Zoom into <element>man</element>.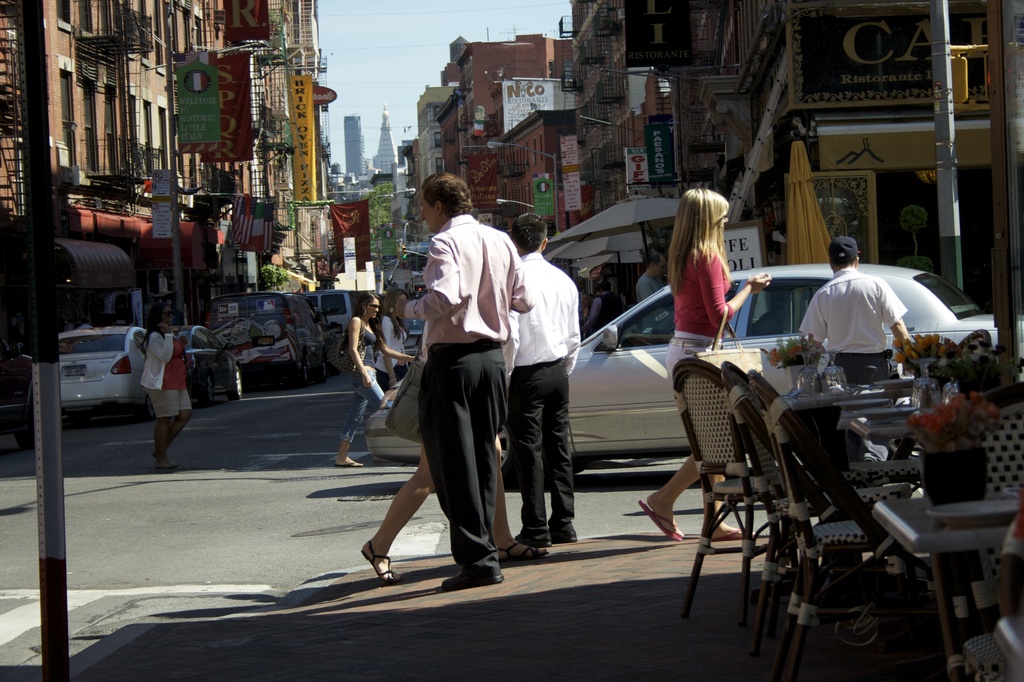
Zoom target: bbox=(374, 175, 528, 594).
